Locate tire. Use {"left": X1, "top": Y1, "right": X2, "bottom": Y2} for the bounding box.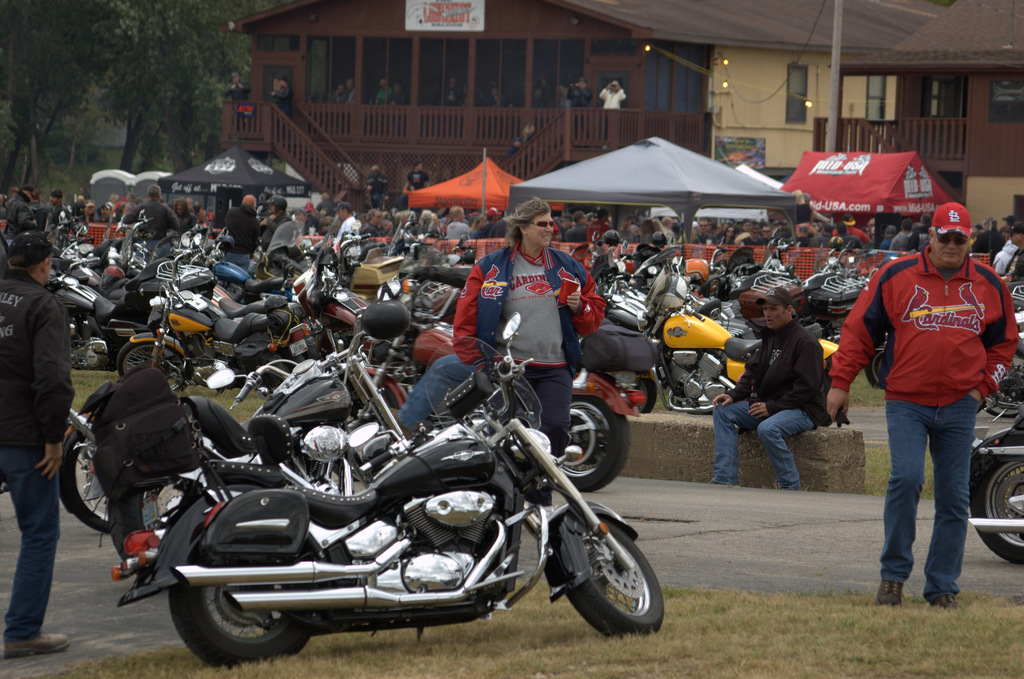
{"left": 61, "top": 427, "right": 196, "bottom": 532}.
